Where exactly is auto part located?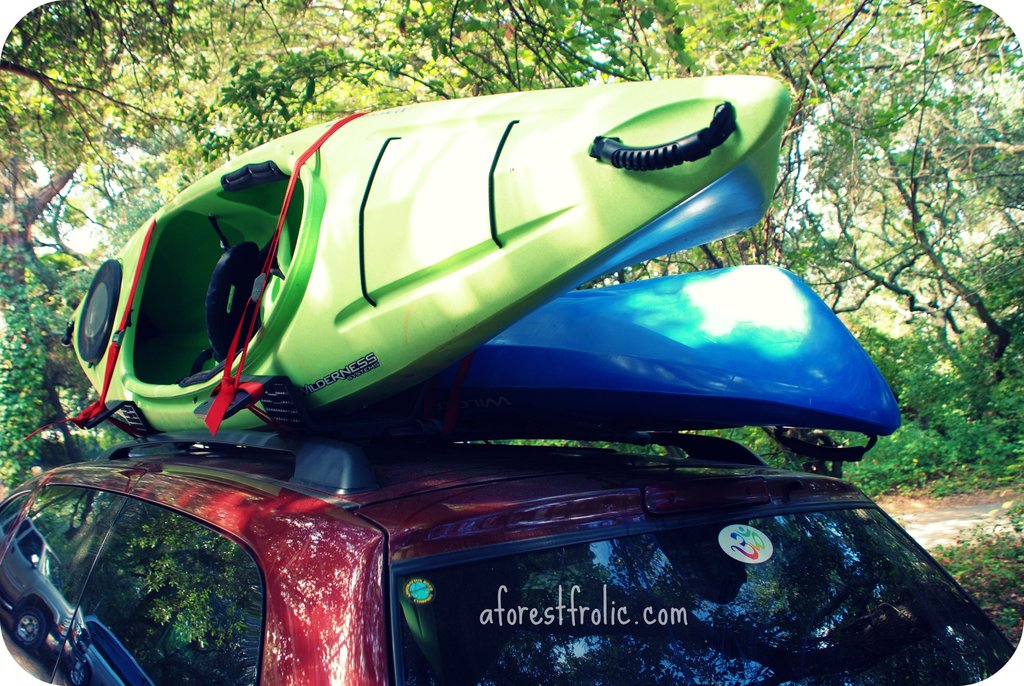
Its bounding box is crop(391, 509, 1016, 685).
